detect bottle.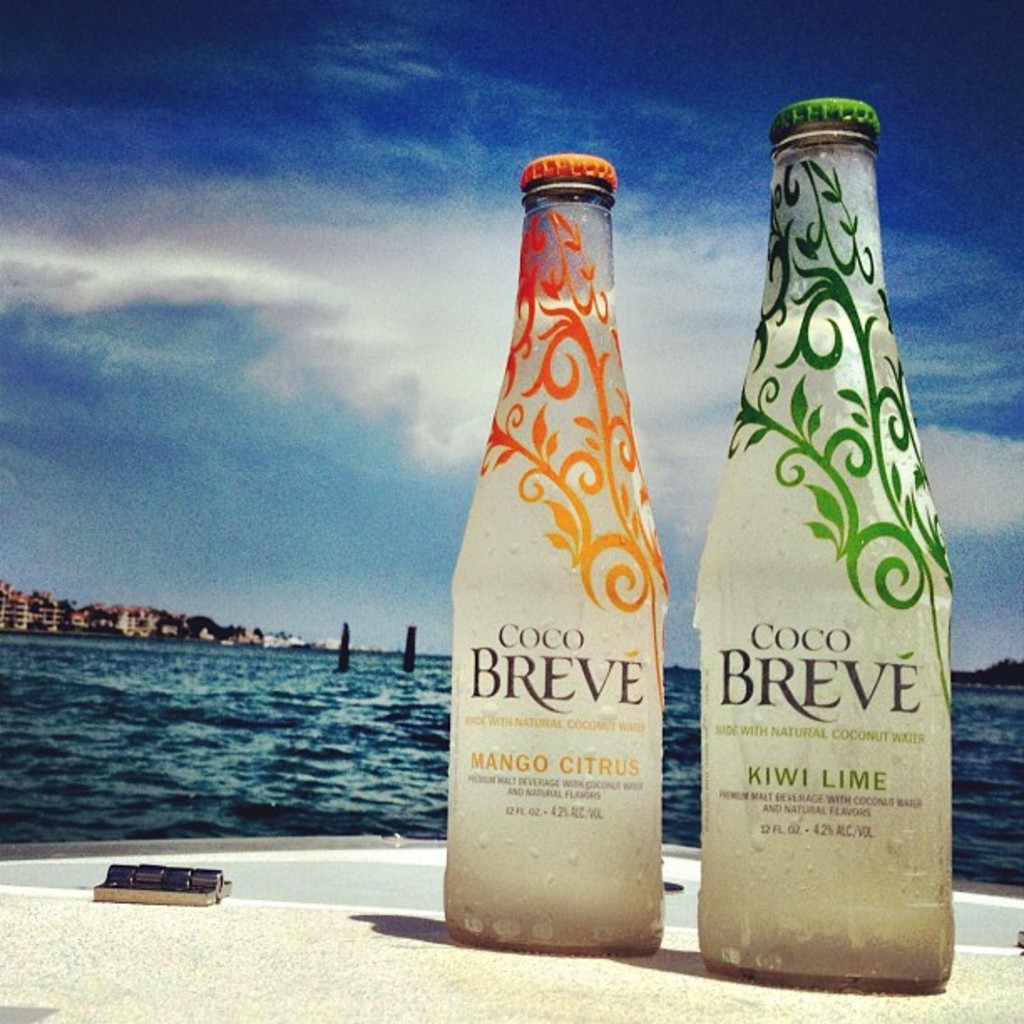
Detected at crop(453, 154, 674, 980).
